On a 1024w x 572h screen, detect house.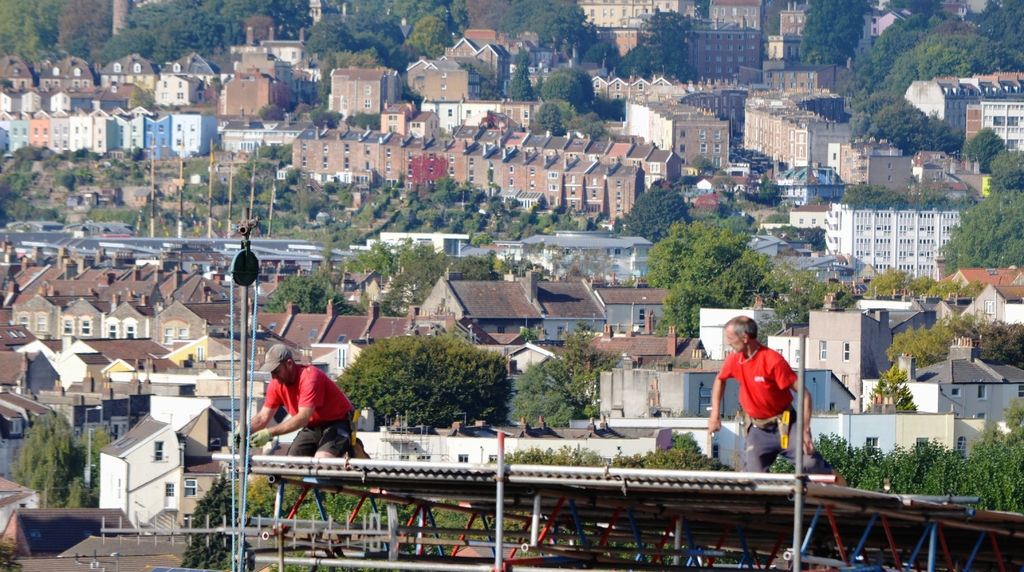
x1=0, y1=86, x2=25, y2=117.
